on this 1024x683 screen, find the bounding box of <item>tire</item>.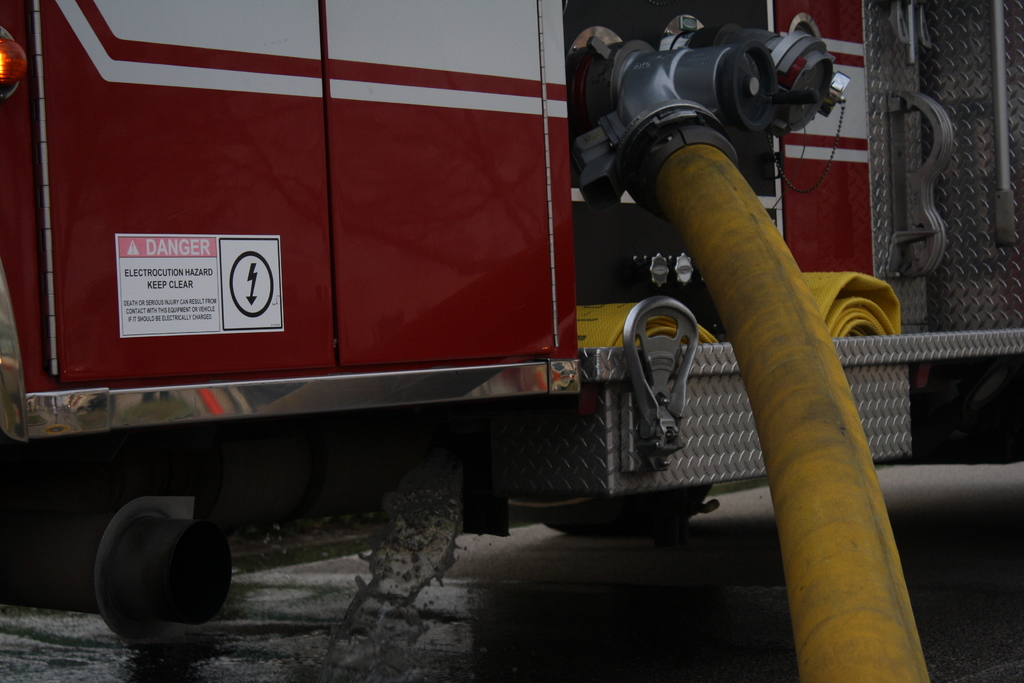
Bounding box: [left=133, top=497, right=230, bottom=633].
